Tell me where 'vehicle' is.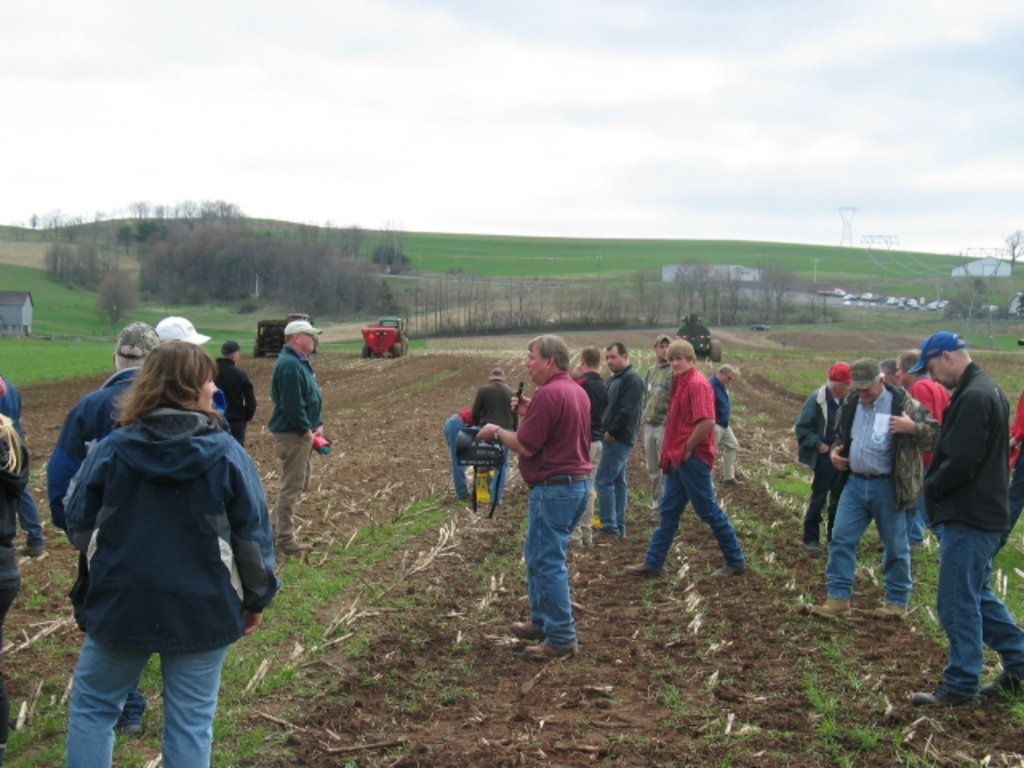
'vehicle' is at <region>253, 318, 301, 358</region>.
